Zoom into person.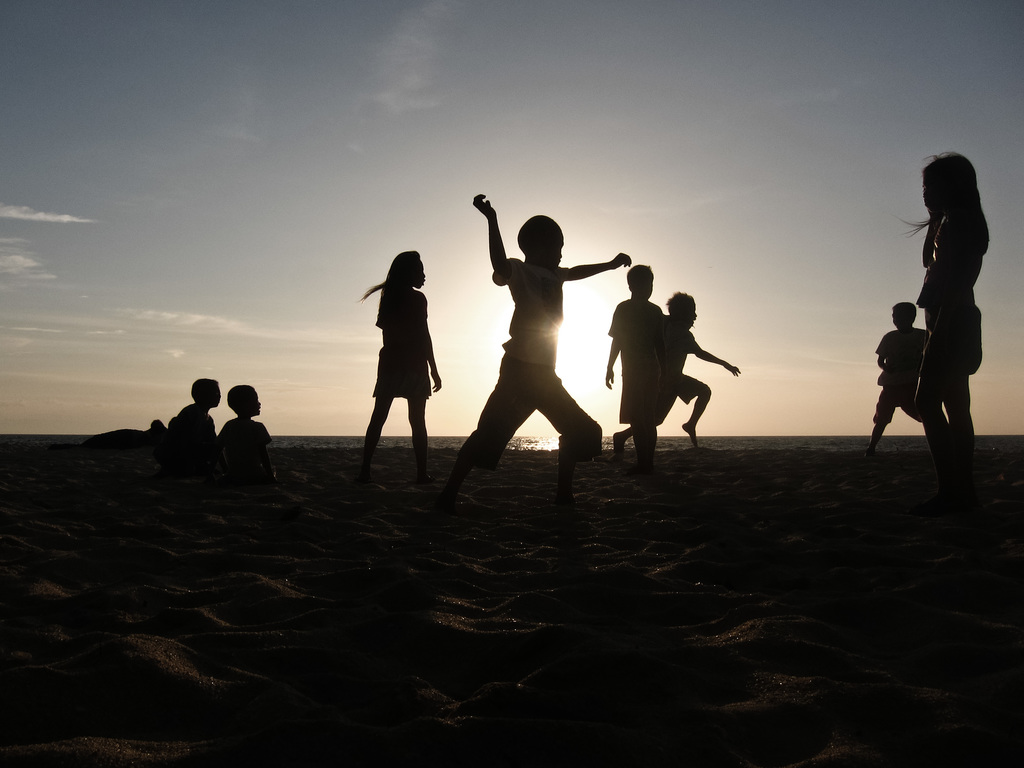
Zoom target: [600,267,665,475].
